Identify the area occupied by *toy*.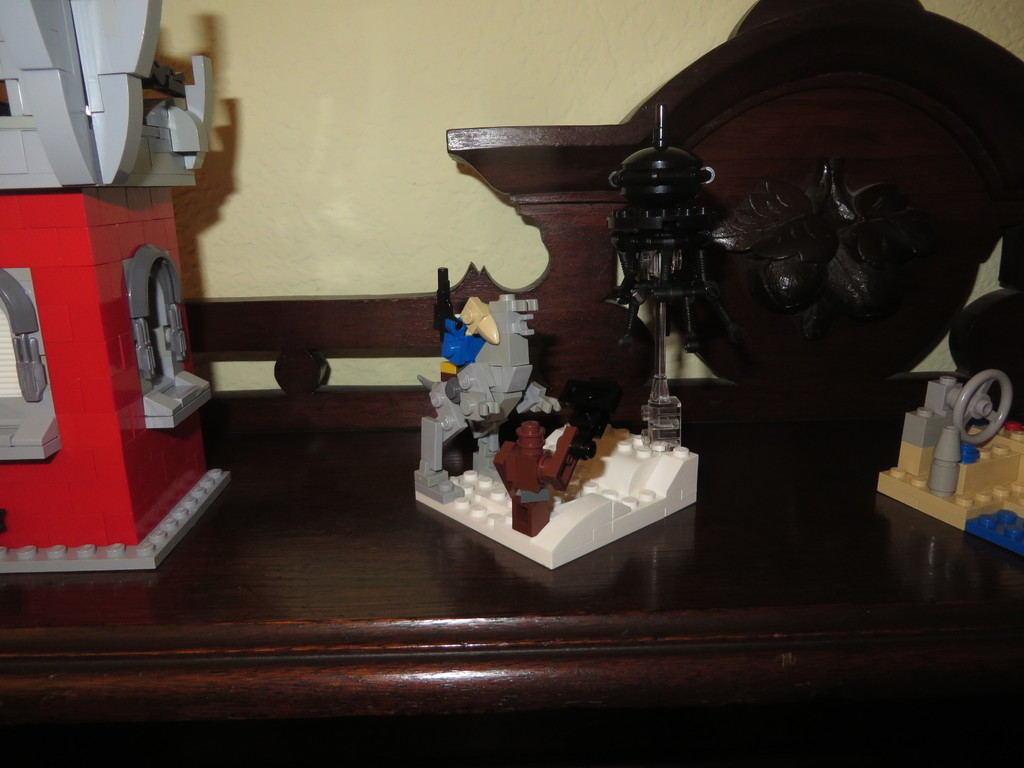
Area: 416,100,719,570.
